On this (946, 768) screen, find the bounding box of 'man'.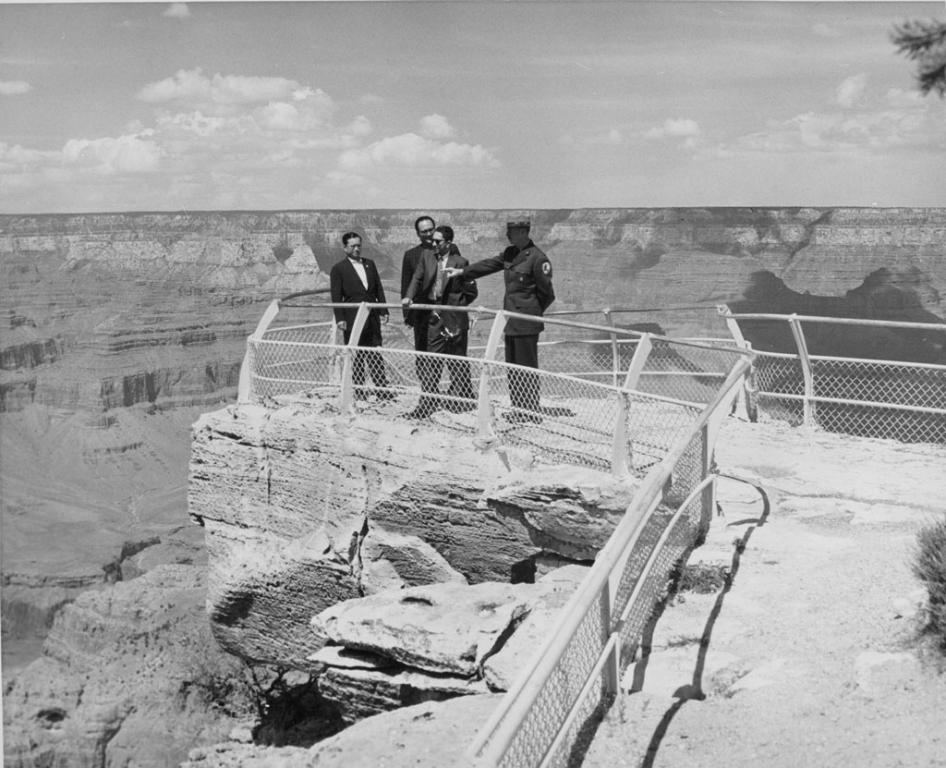
Bounding box: <box>402,223,479,414</box>.
